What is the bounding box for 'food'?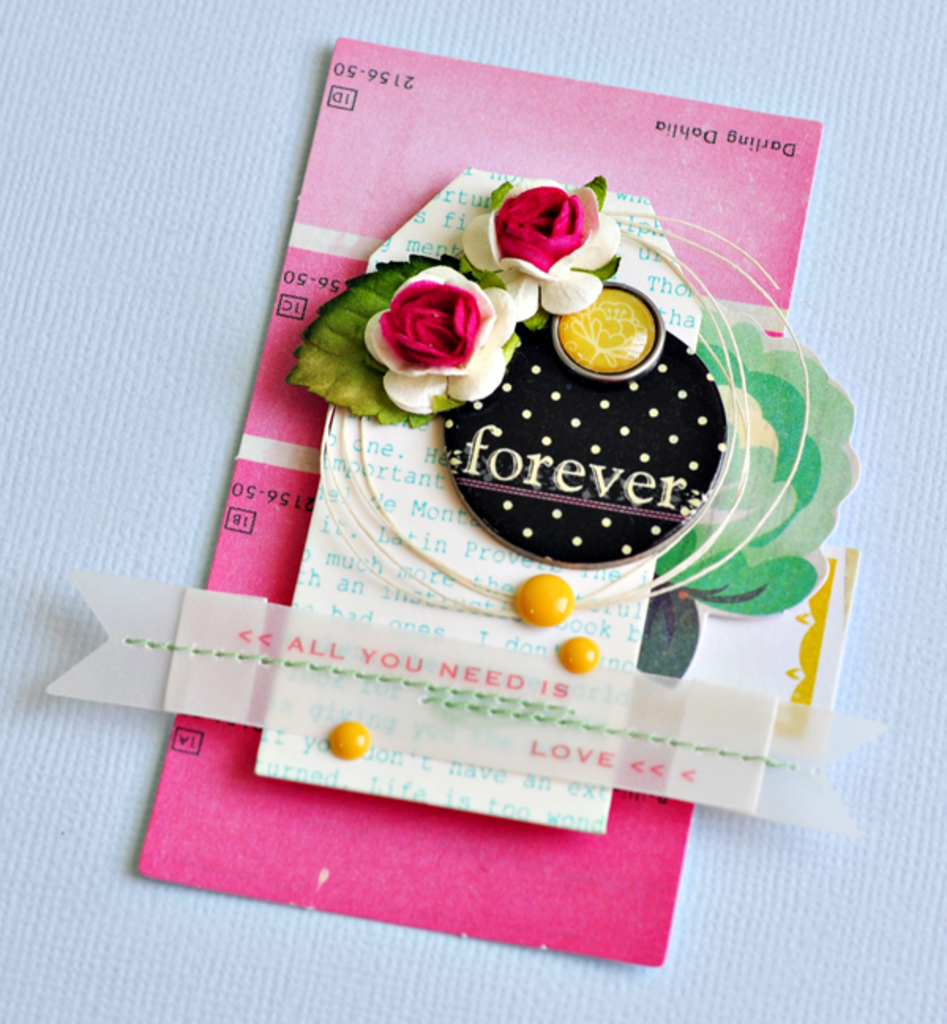
<region>567, 278, 676, 360</region>.
